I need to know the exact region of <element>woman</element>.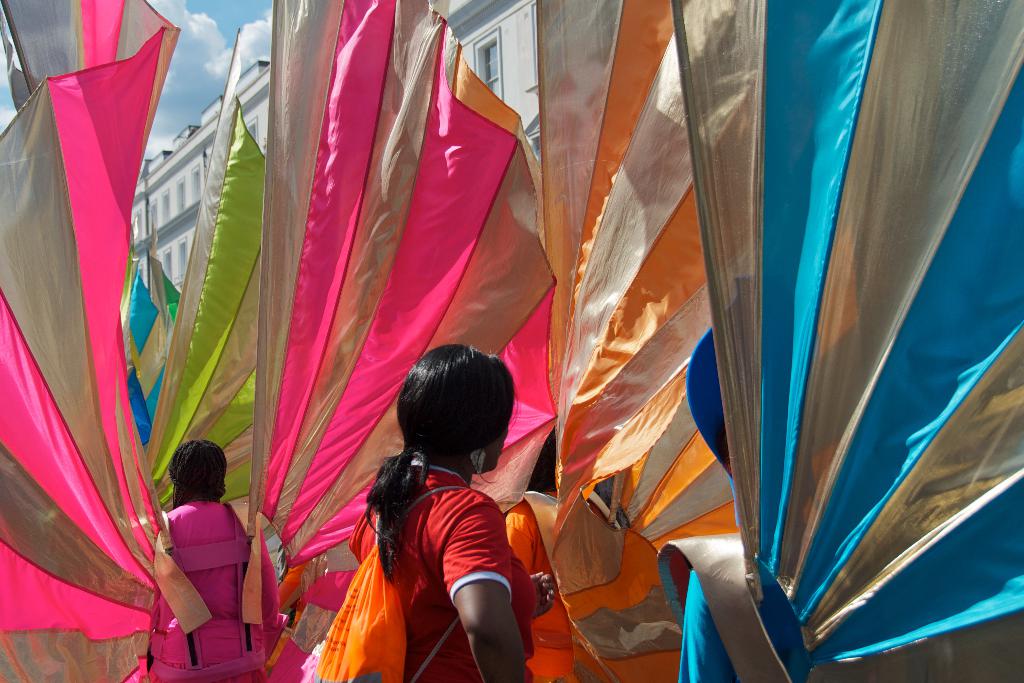
Region: box(342, 343, 537, 682).
